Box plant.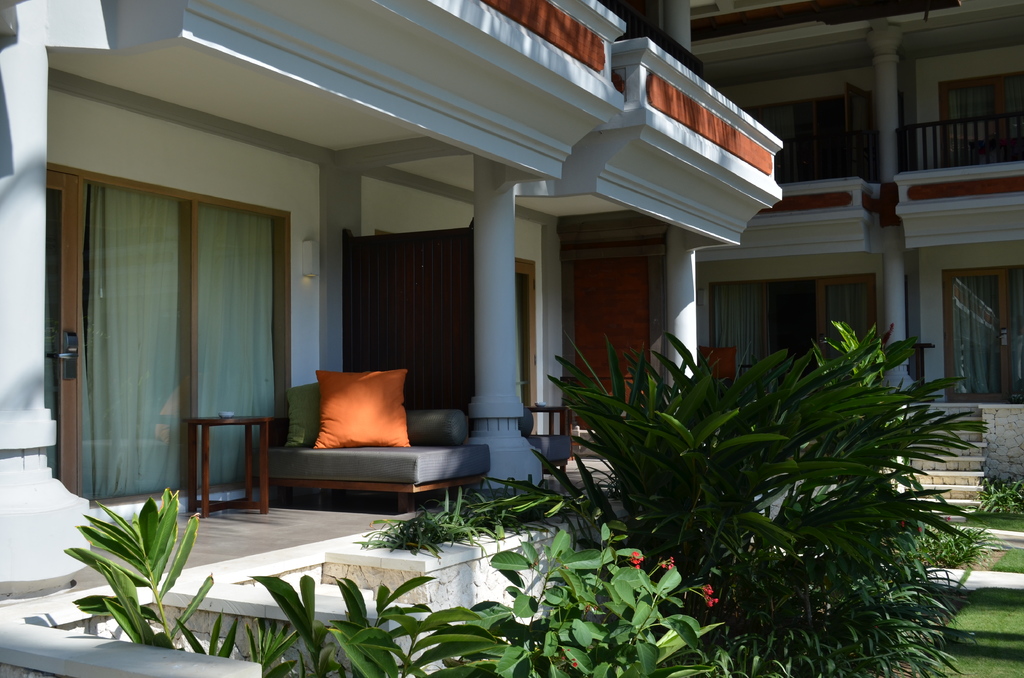
Rect(946, 499, 1023, 540).
